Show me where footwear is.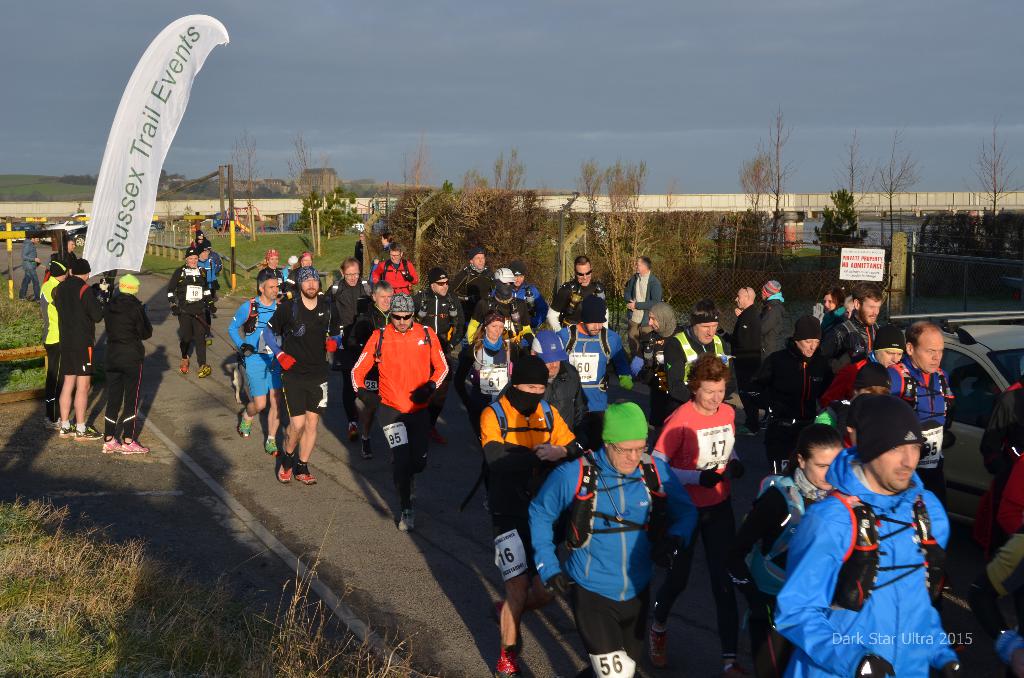
footwear is at x1=358, y1=439, x2=369, y2=462.
